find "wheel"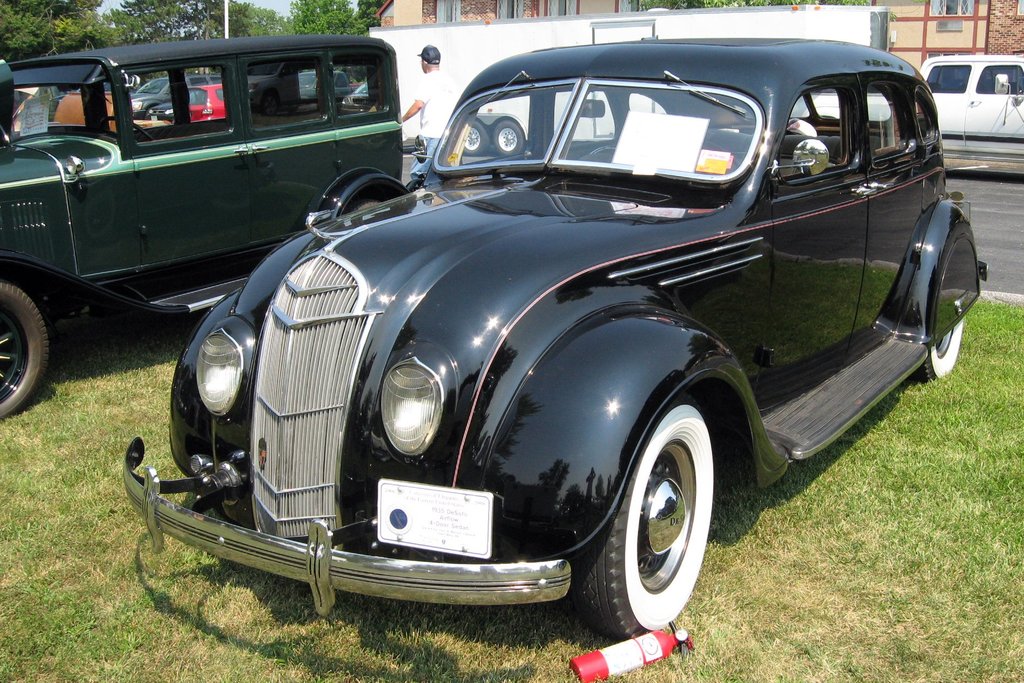
349/199/380/211
